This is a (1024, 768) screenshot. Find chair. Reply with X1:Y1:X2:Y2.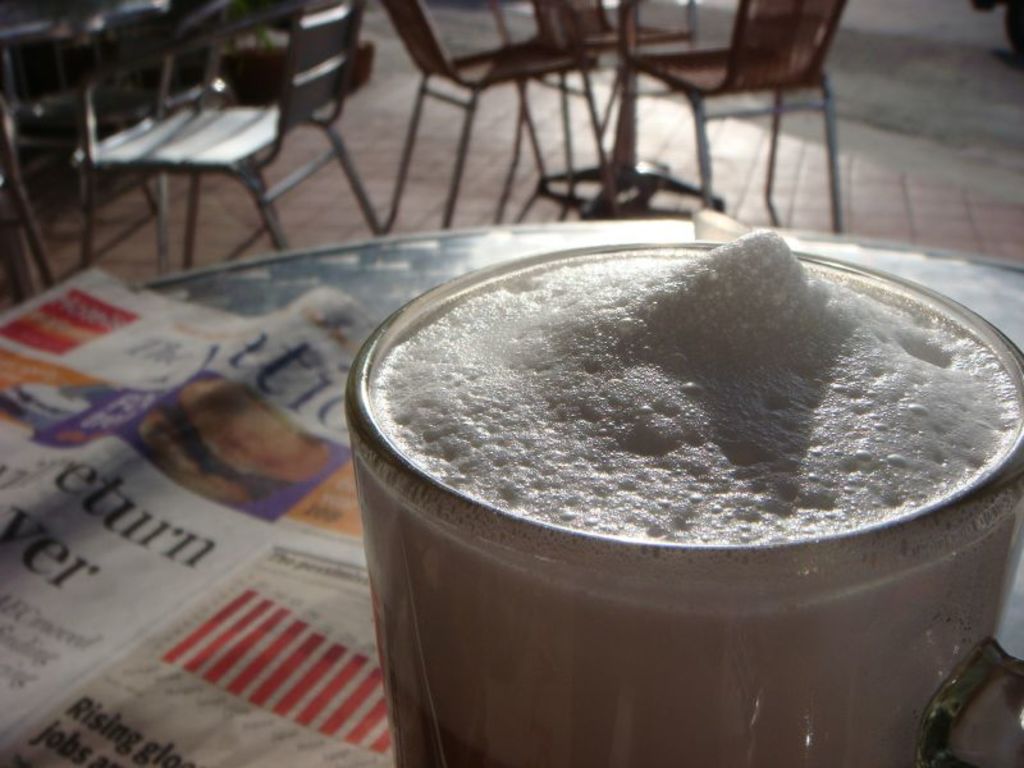
379:0:622:229.
